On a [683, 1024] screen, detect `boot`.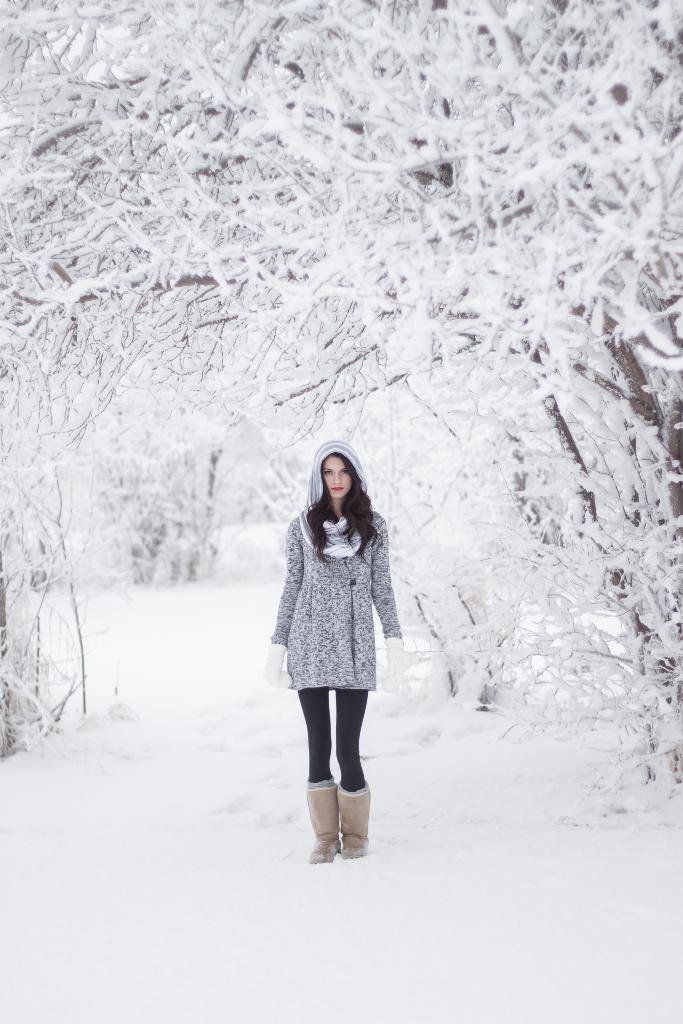
box(306, 783, 337, 863).
